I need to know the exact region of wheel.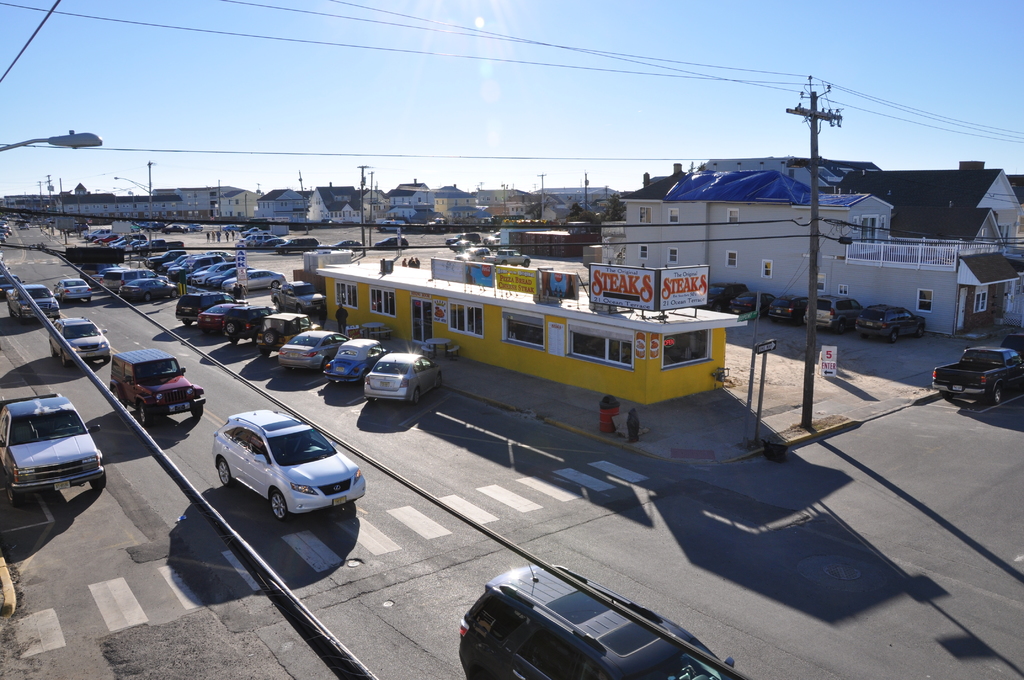
Region: 182/320/193/327.
